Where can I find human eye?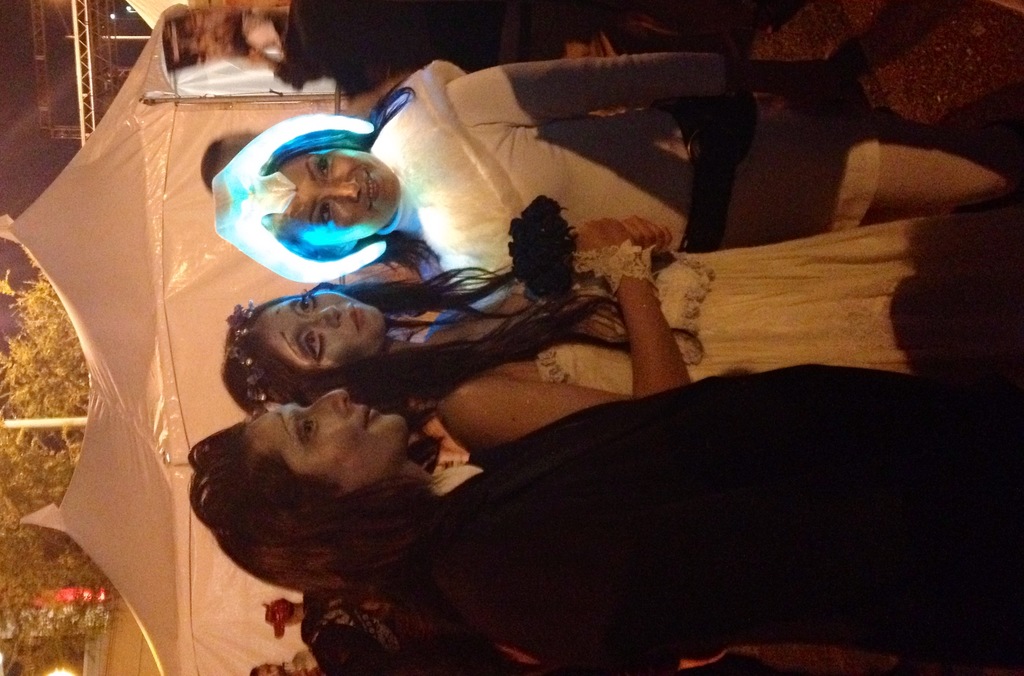
You can find it at box(315, 205, 335, 231).
